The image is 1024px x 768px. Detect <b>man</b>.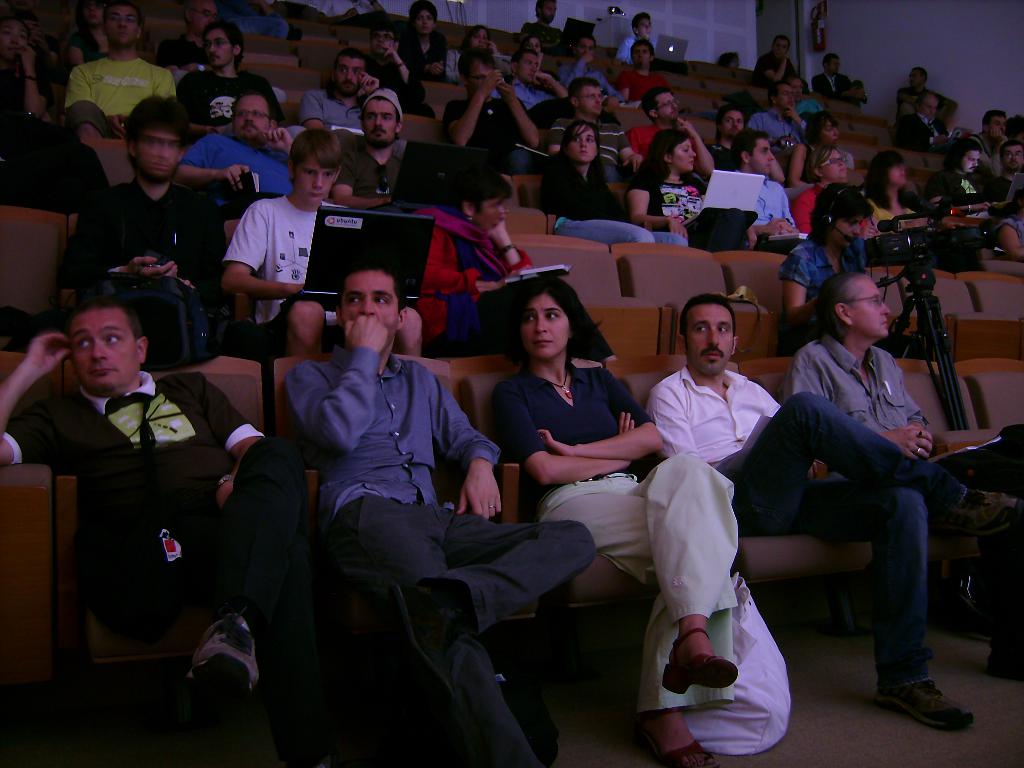
Detection: detection(553, 35, 623, 95).
